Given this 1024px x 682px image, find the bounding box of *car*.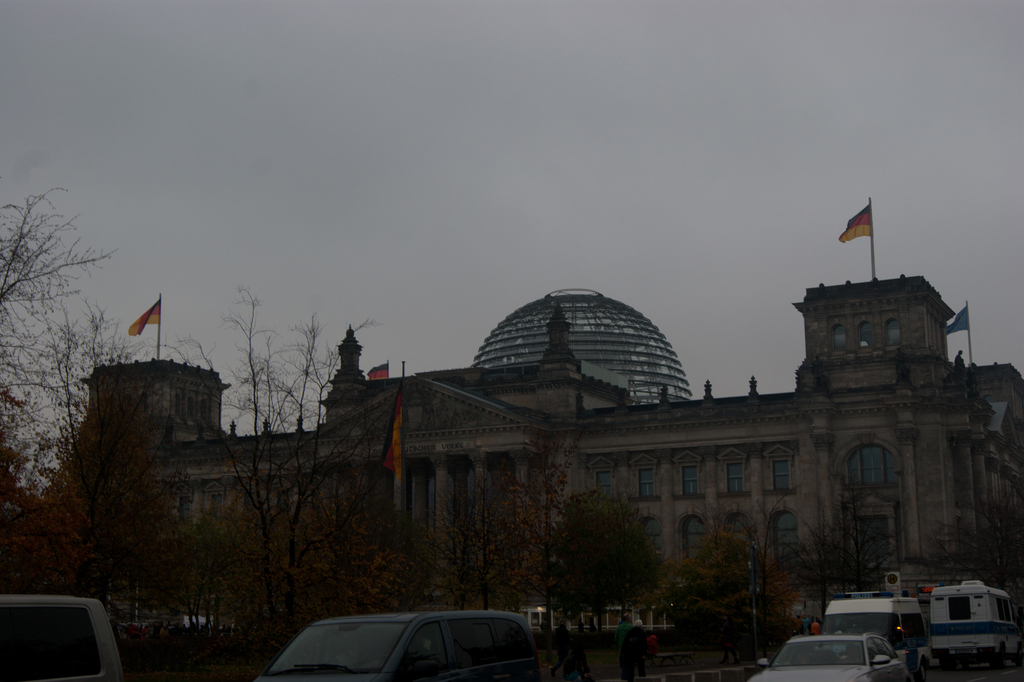
<region>0, 593, 125, 681</region>.
